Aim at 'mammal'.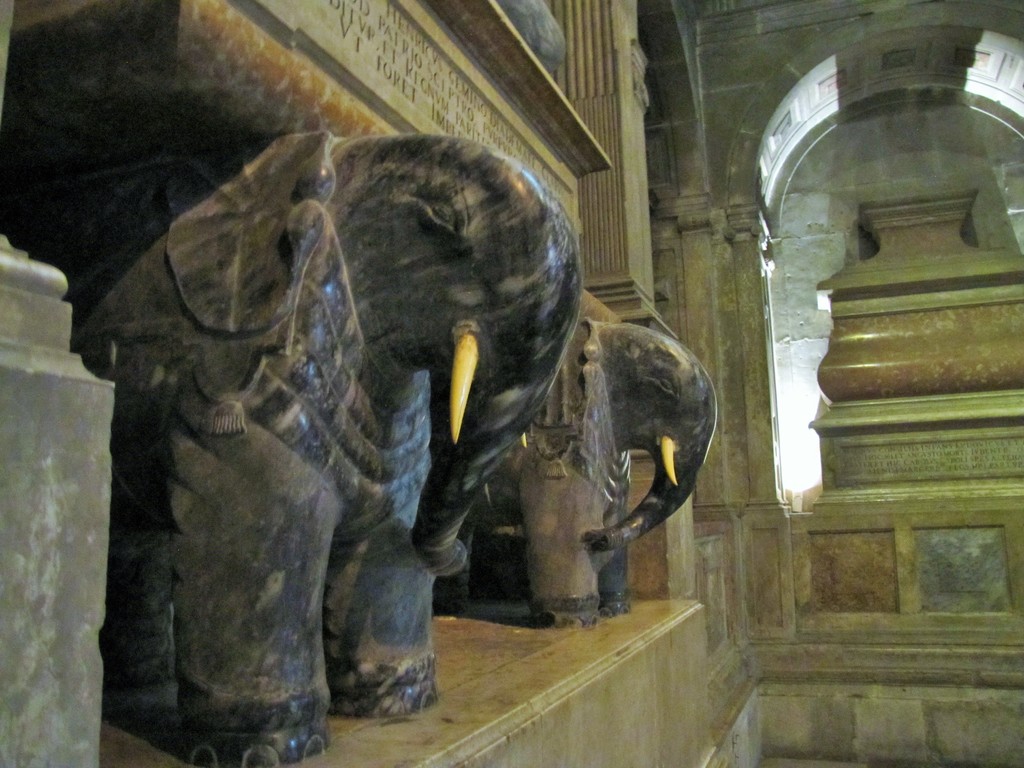
Aimed at {"left": 83, "top": 127, "right": 549, "bottom": 729}.
